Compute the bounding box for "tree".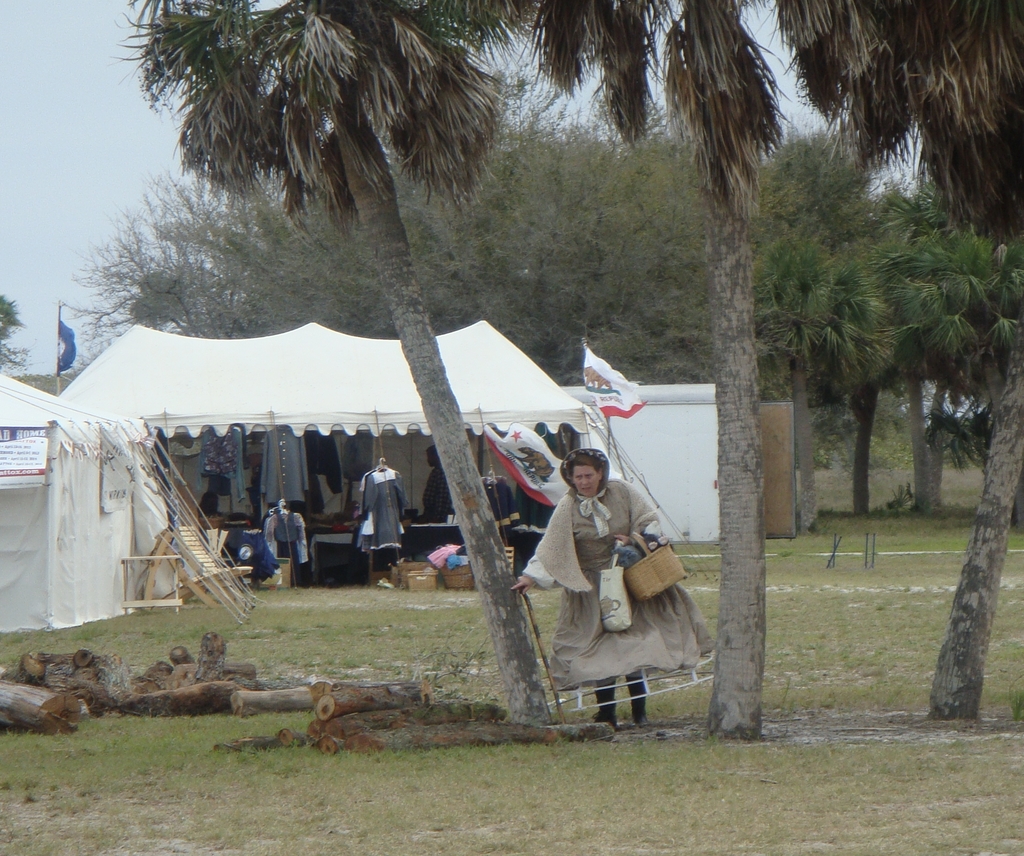
<bbox>532, 0, 783, 741</bbox>.
